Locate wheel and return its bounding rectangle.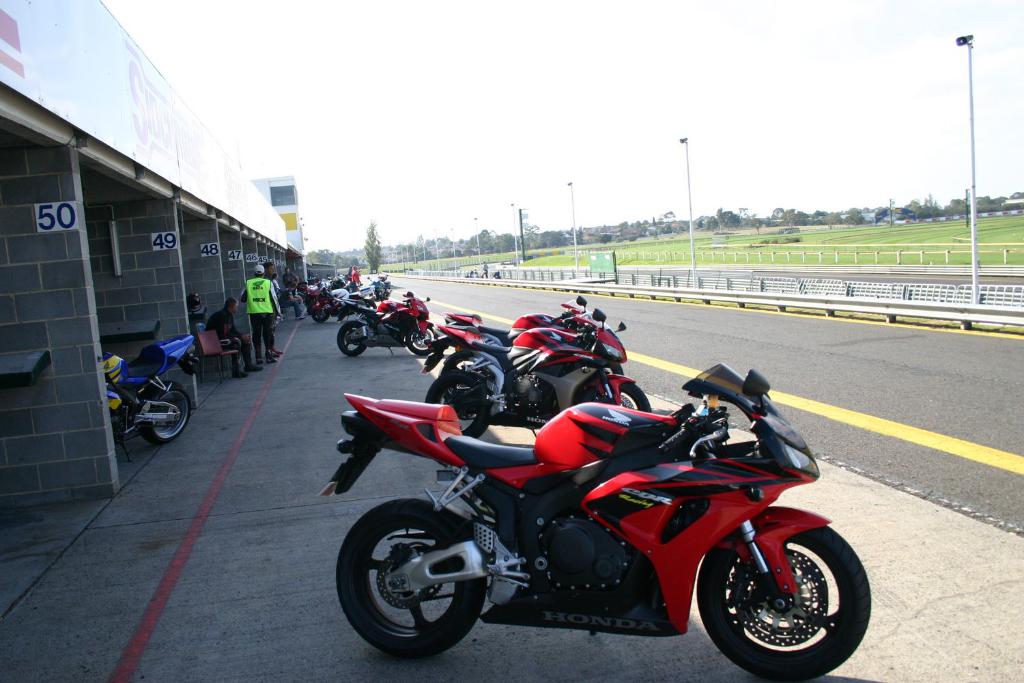
(left=424, top=376, right=487, bottom=437).
